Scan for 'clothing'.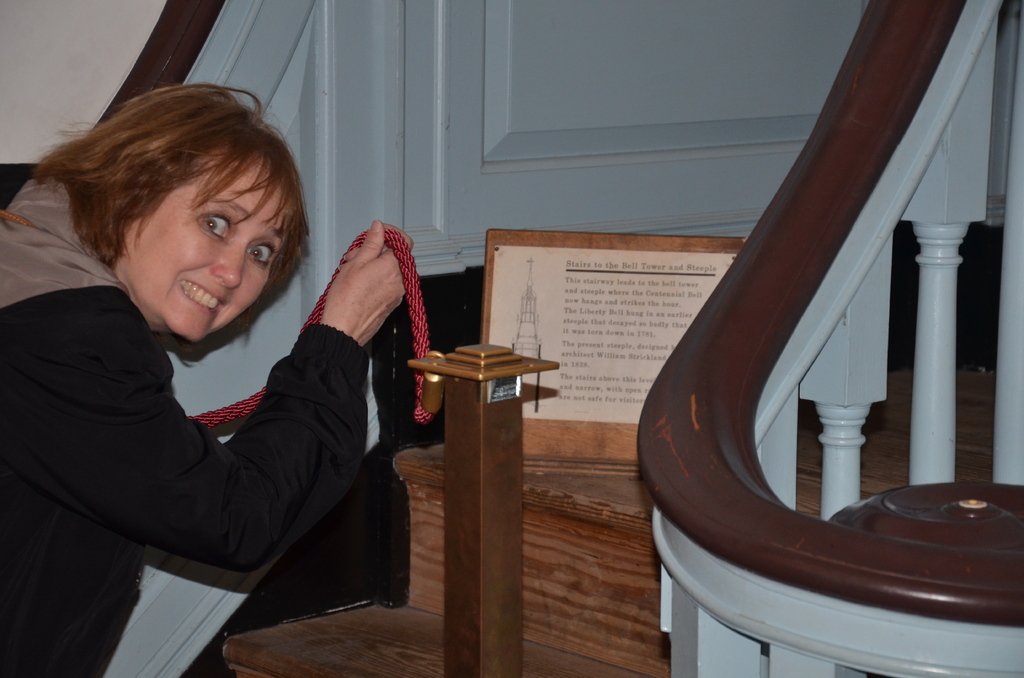
Scan result: <region>1, 182, 399, 626</region>.
